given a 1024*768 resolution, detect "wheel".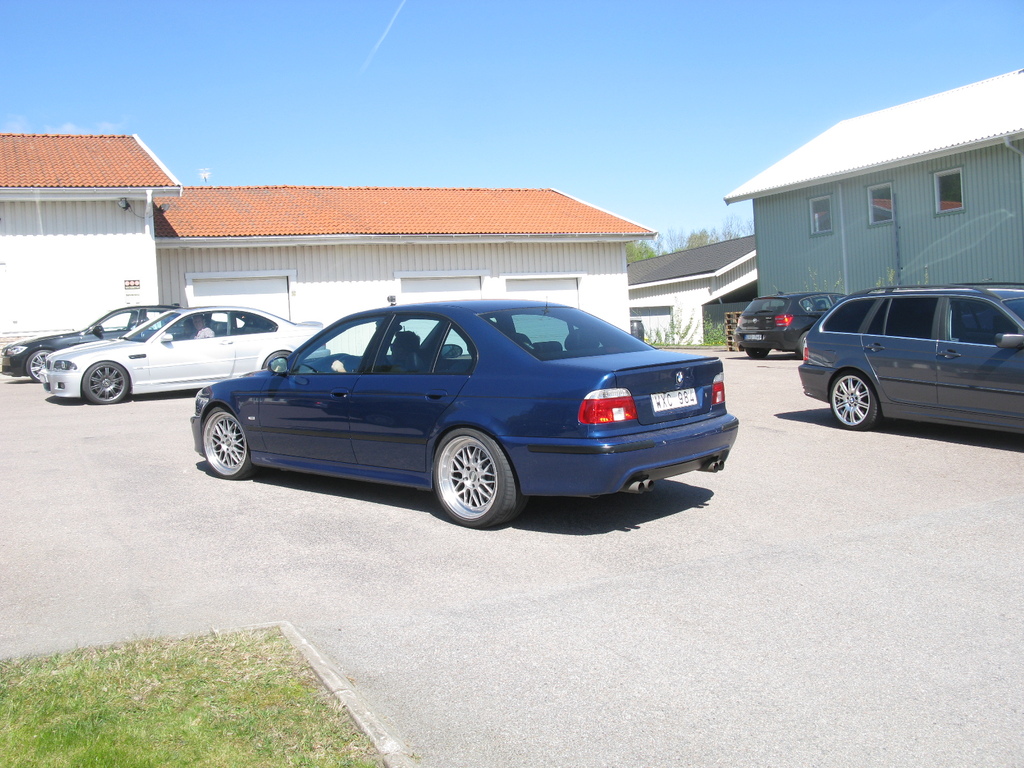
x1=260, y1=348, x2=296, y2=369.
